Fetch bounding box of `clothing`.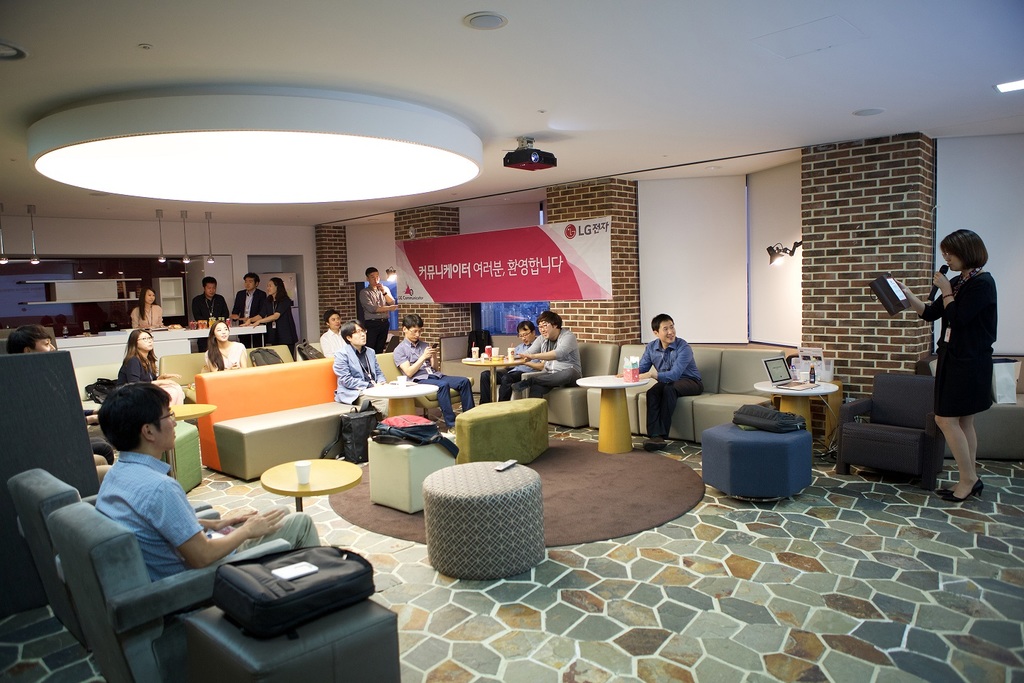
Bbox: detection(117, 355, 187, 402).
